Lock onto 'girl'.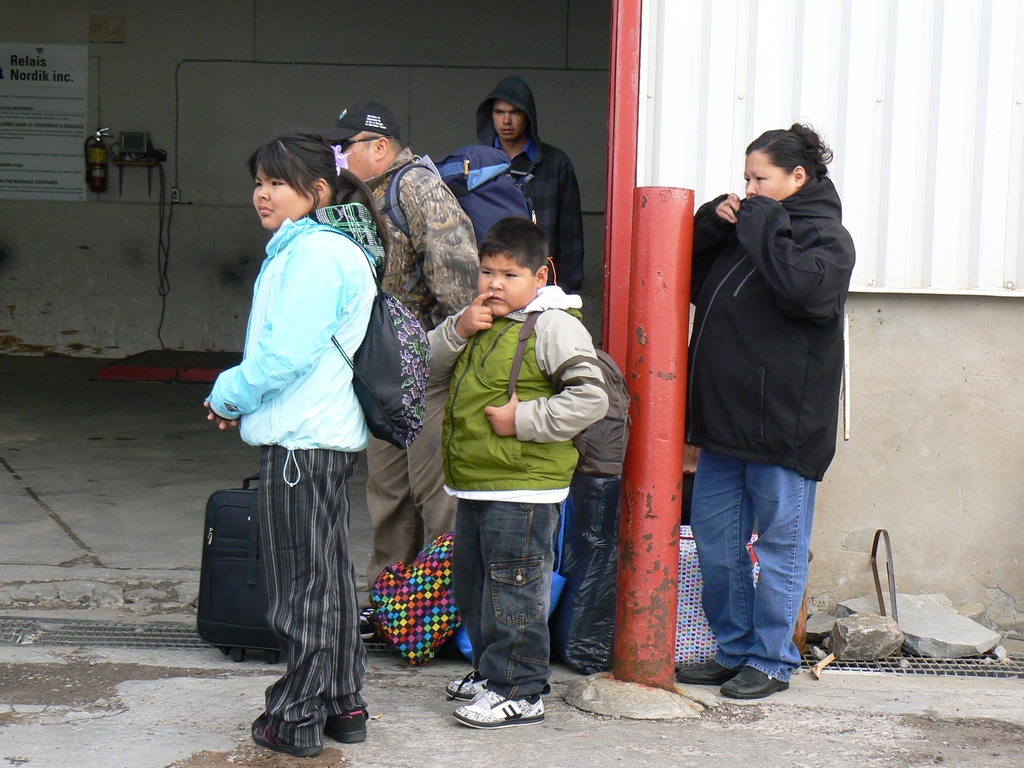
Locked: locate(198, 133, 424, 756).
